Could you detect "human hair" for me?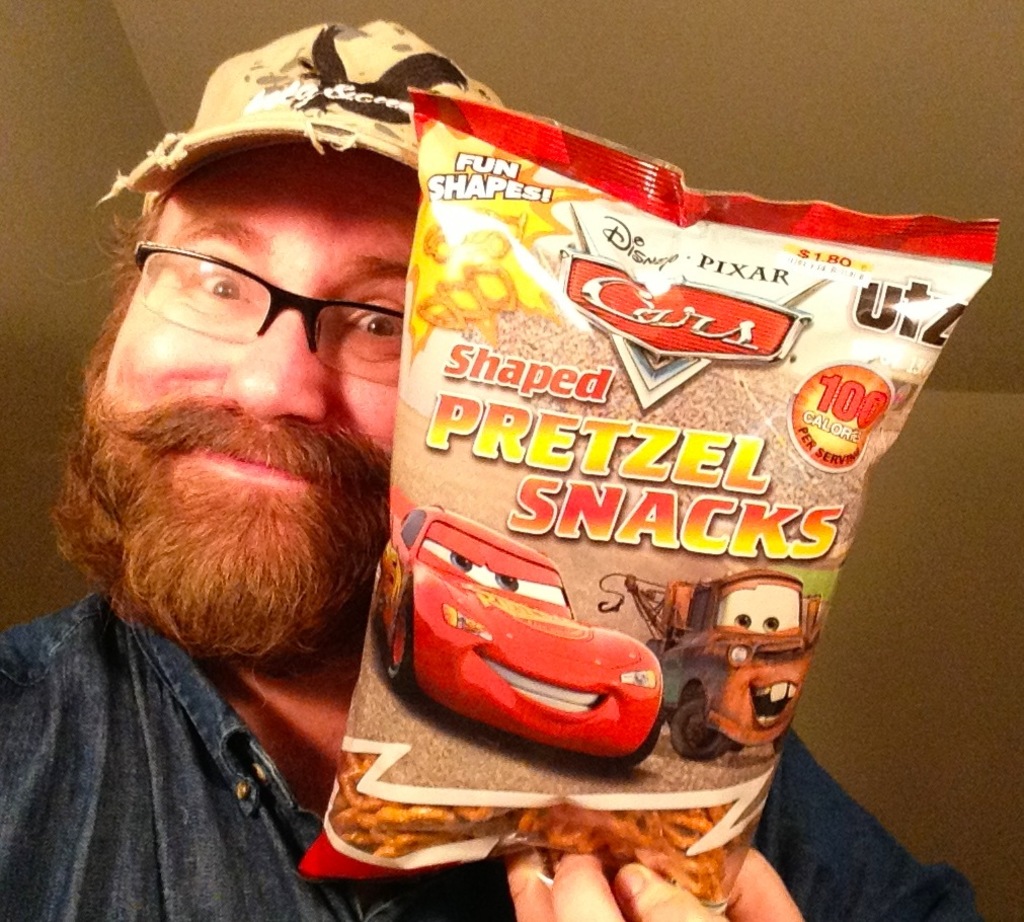
Detection result: BBox(54, 175, 186, 398).
